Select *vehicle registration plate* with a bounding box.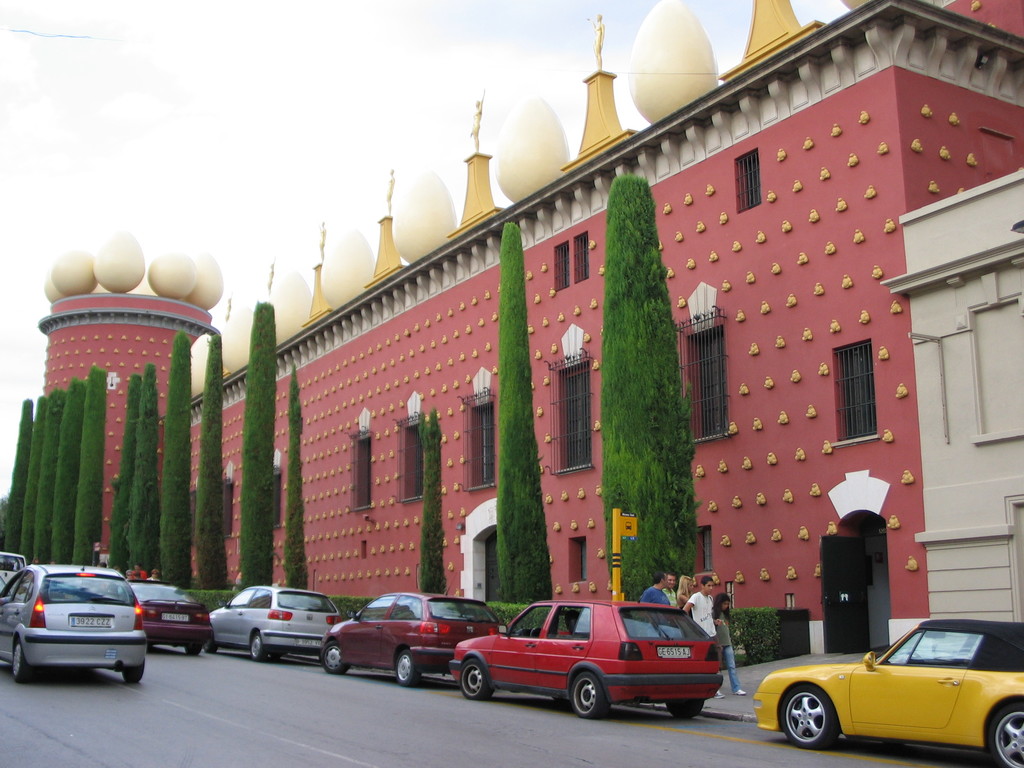
295,636,321,646.
